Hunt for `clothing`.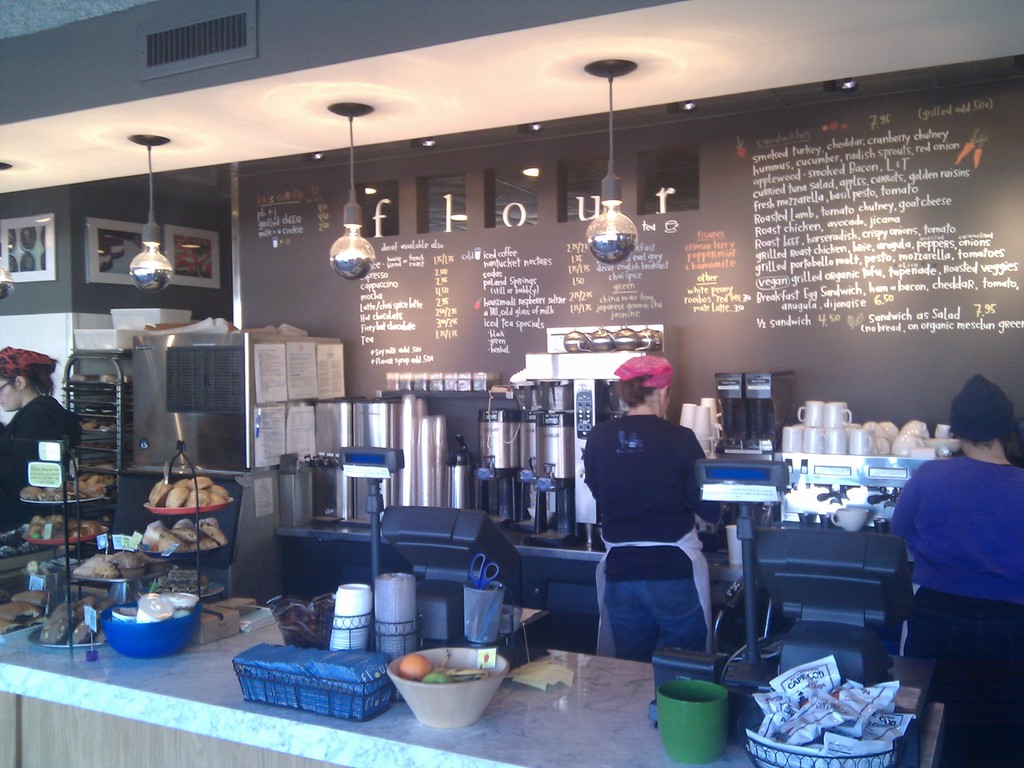
Hunted down at l=890, t=450, r=1023, b=767.
